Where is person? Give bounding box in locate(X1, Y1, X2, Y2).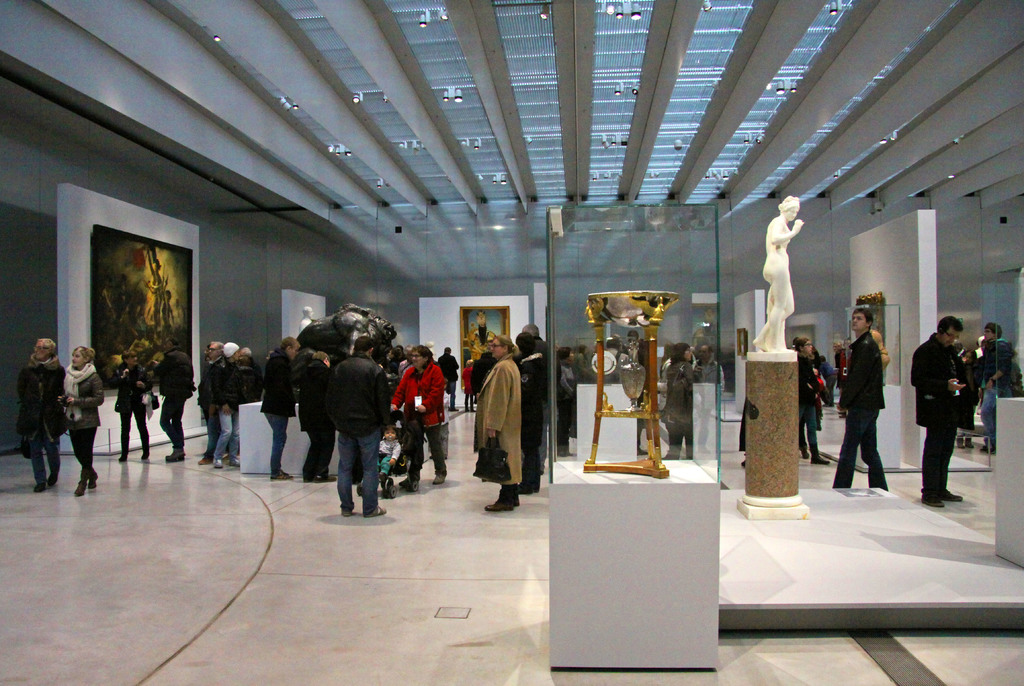
locate(486, 337, 522, 512).
